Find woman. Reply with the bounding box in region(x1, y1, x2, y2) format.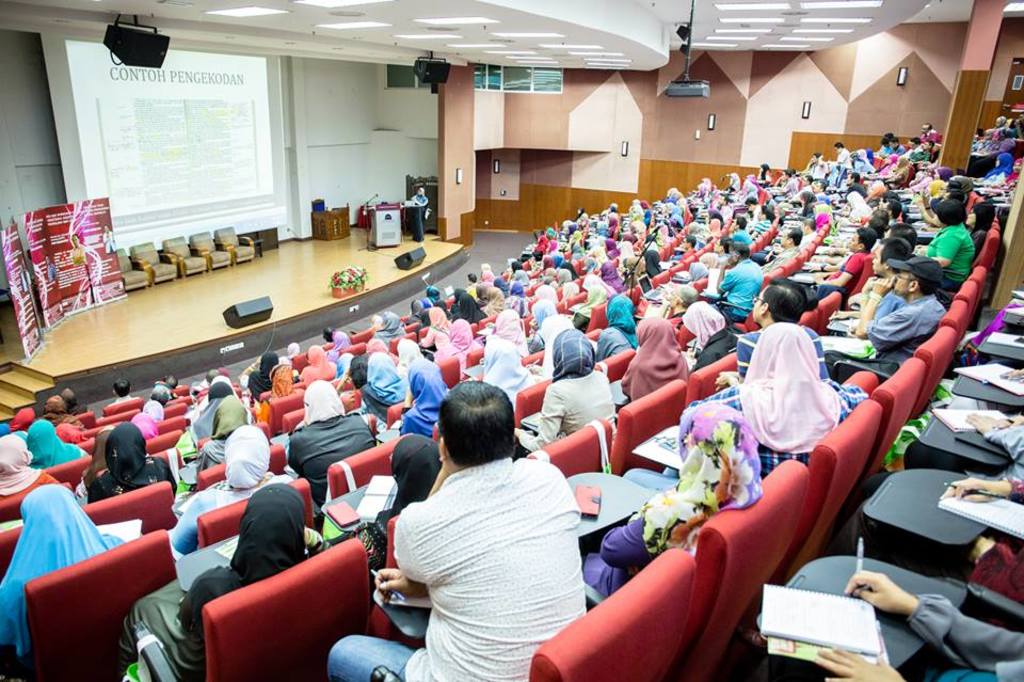
region(1002, 155, 1023, 190).
